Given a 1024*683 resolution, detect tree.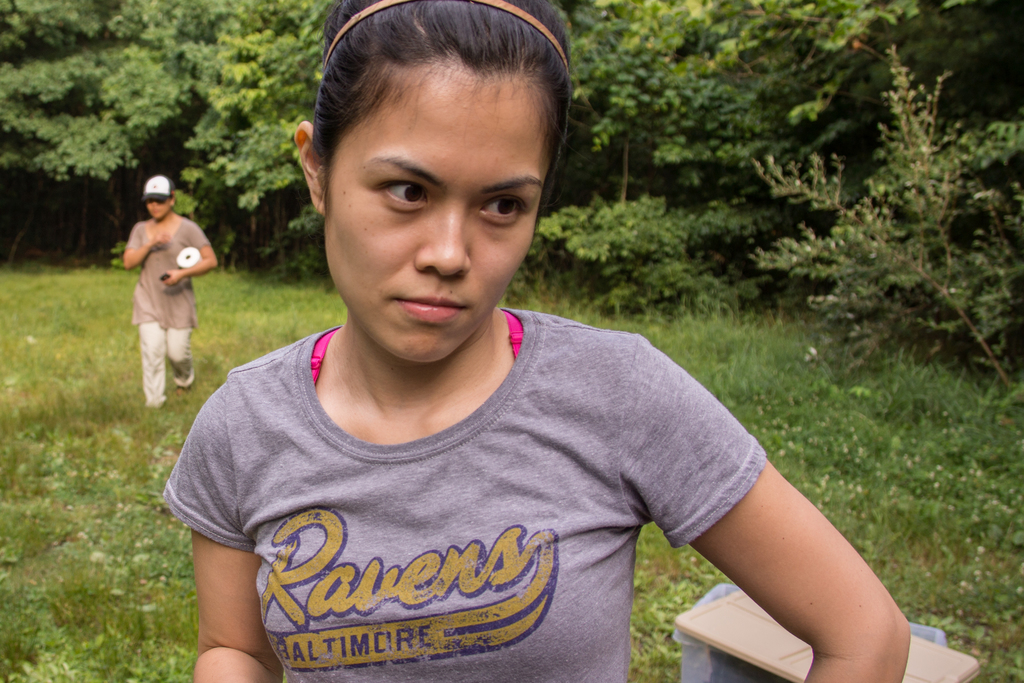
left=922, top=10, right=1021, bottom=238.
